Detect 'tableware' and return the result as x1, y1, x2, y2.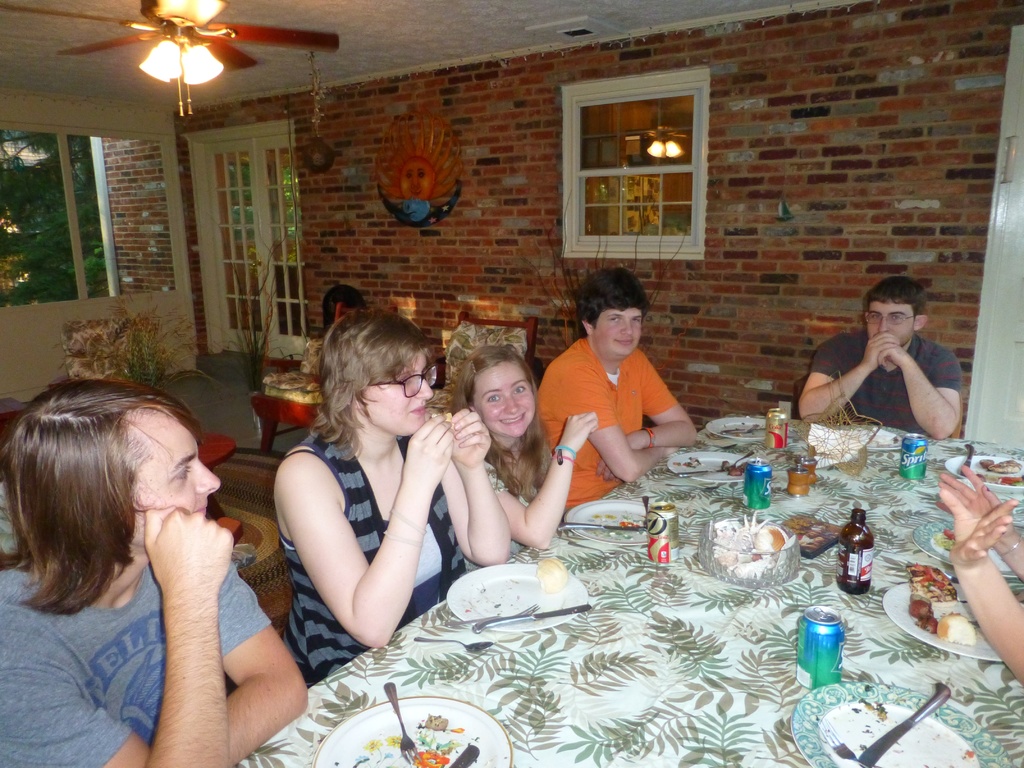
642, 498, 648, 524.
